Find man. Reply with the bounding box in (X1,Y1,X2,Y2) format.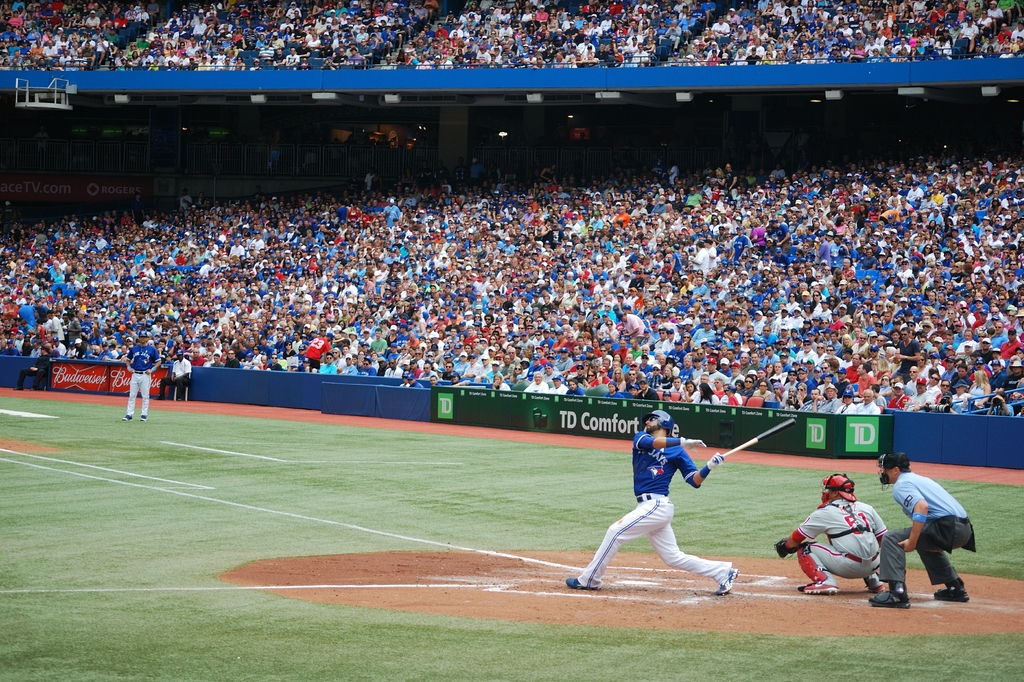
(387,265,397,285).
